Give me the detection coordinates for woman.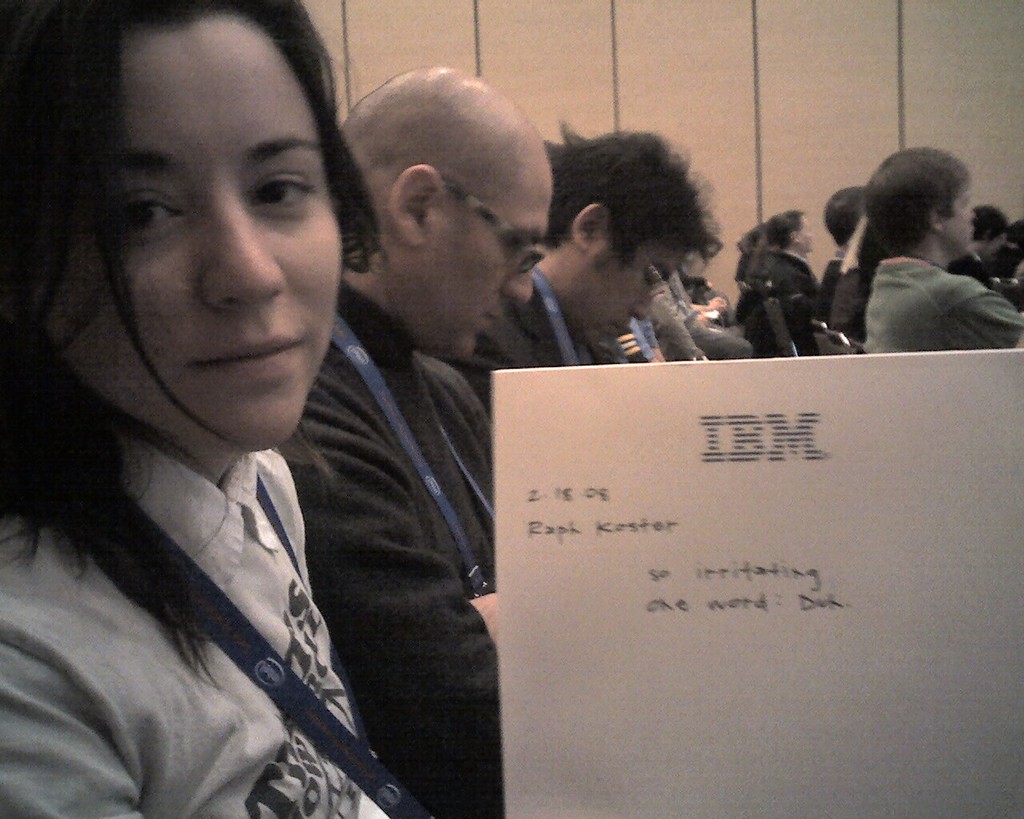
bbox(0, 10, 407, 818).
